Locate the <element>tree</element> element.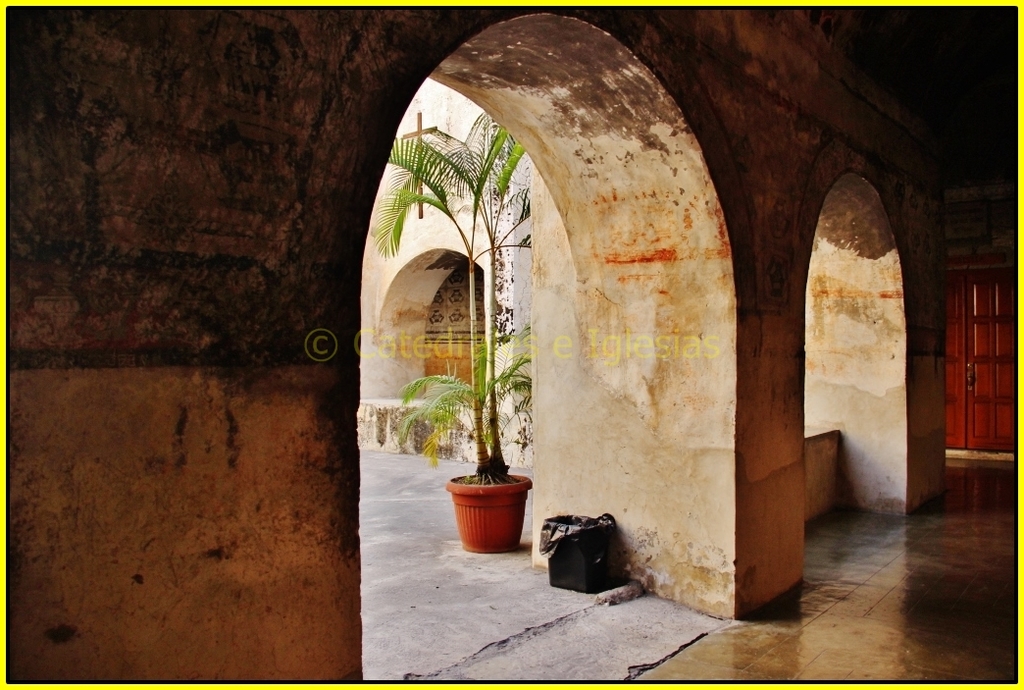
Element bbox: {"x1": 363, "y1": 129, "x2": 530, "y2": 494}.
